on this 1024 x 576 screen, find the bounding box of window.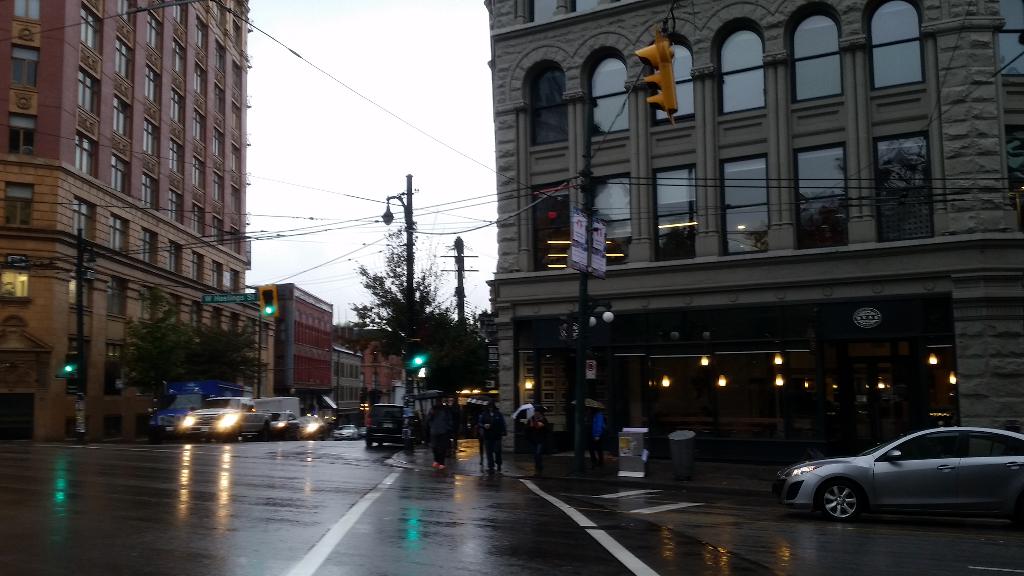
Bounding box: 228:266:243:290.
